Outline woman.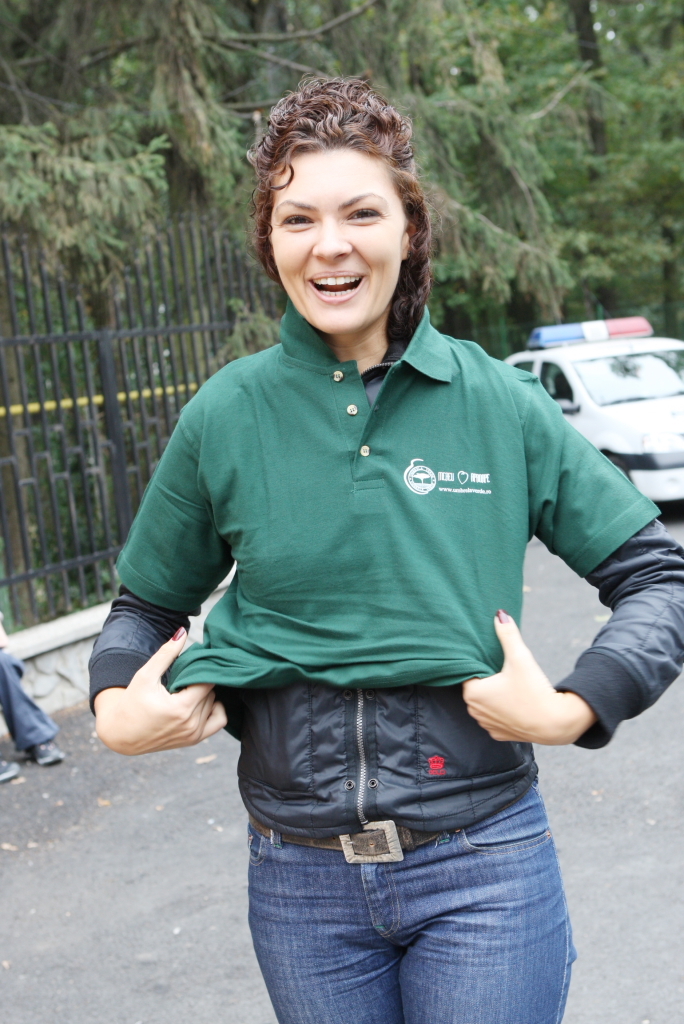
Outline: (x1=87, y1=77, x2=663, y2=1022).
